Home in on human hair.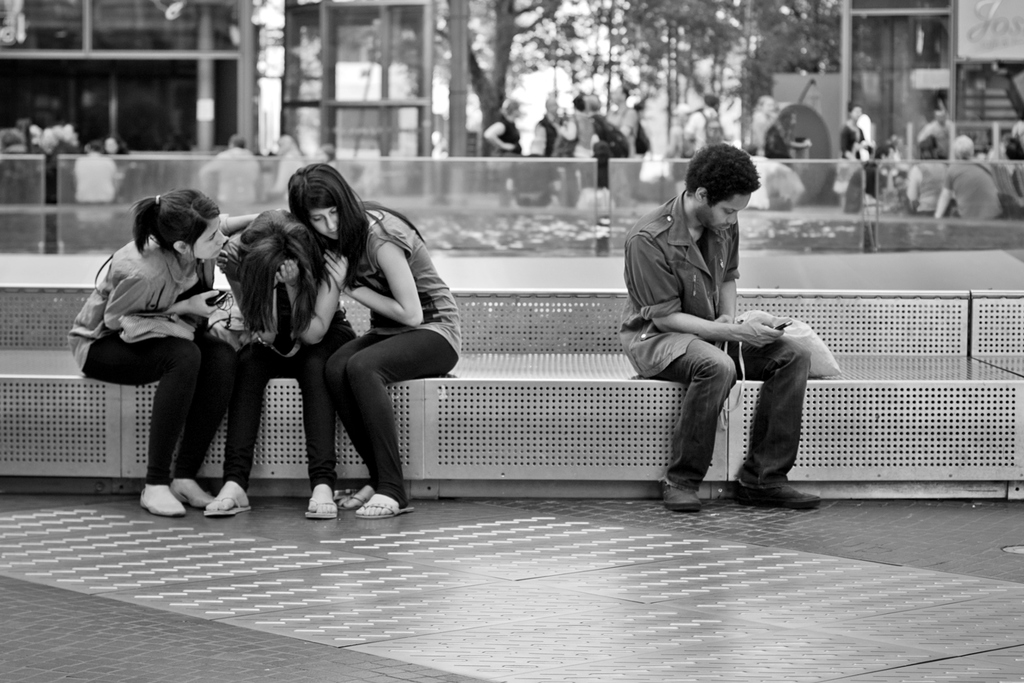
Homed in at locate(502, 97, 524, 115).
